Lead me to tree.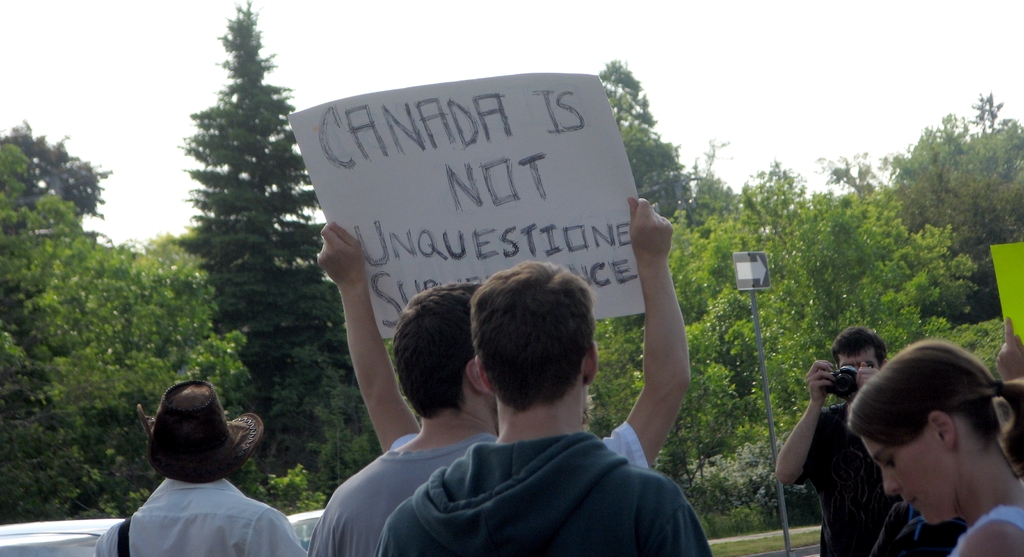
Lead to bbox=[0, 124, 115, 236].
